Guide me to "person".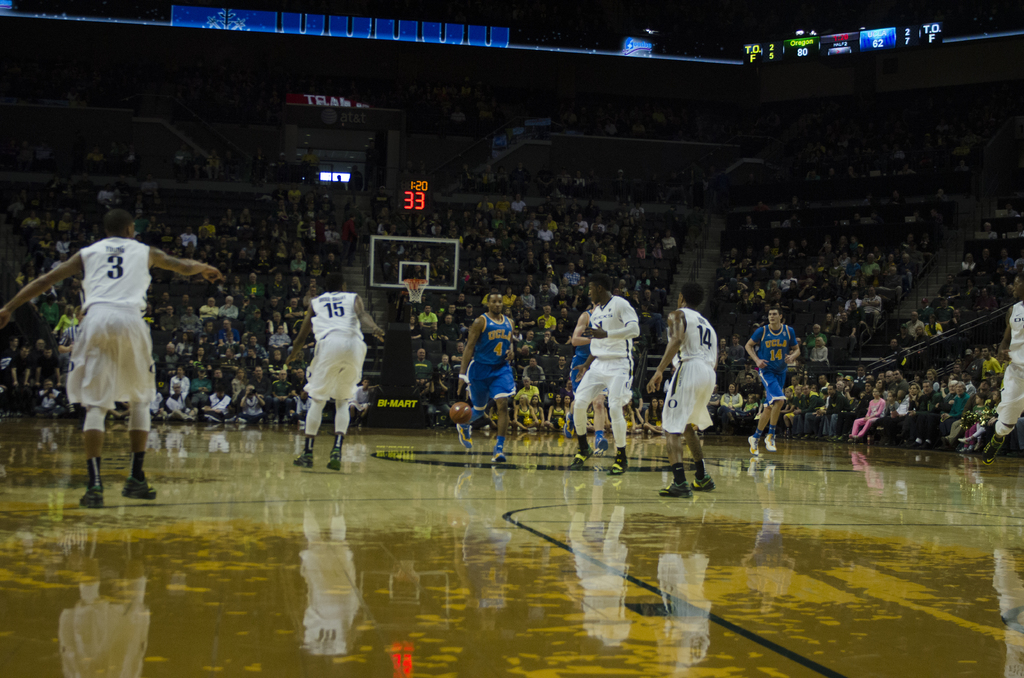
Guidance: l=222, t=348, r=238, b=366.
